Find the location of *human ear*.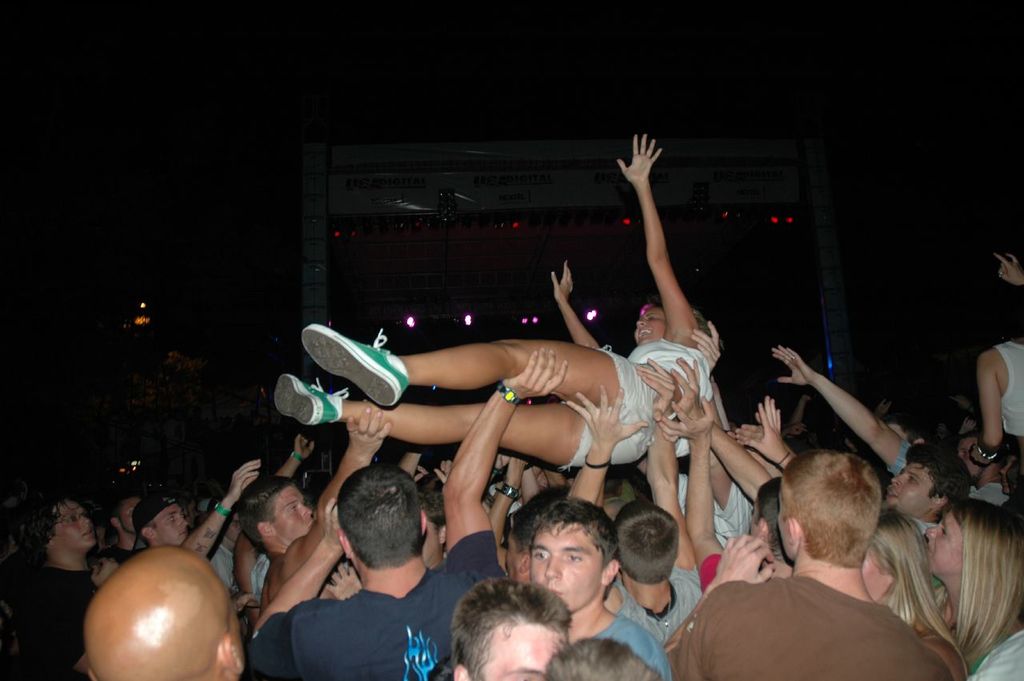
Location: 141 527 156 539.
